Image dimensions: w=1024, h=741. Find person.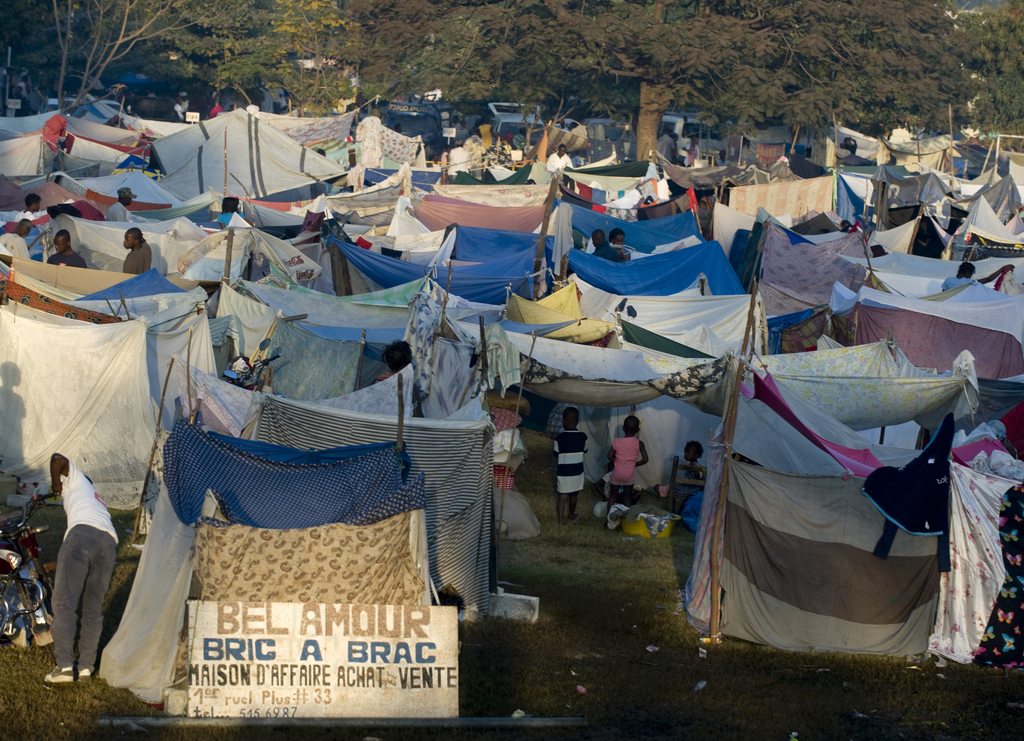
pyautogui.locateOnScreen(17, 187, 38, 215).
